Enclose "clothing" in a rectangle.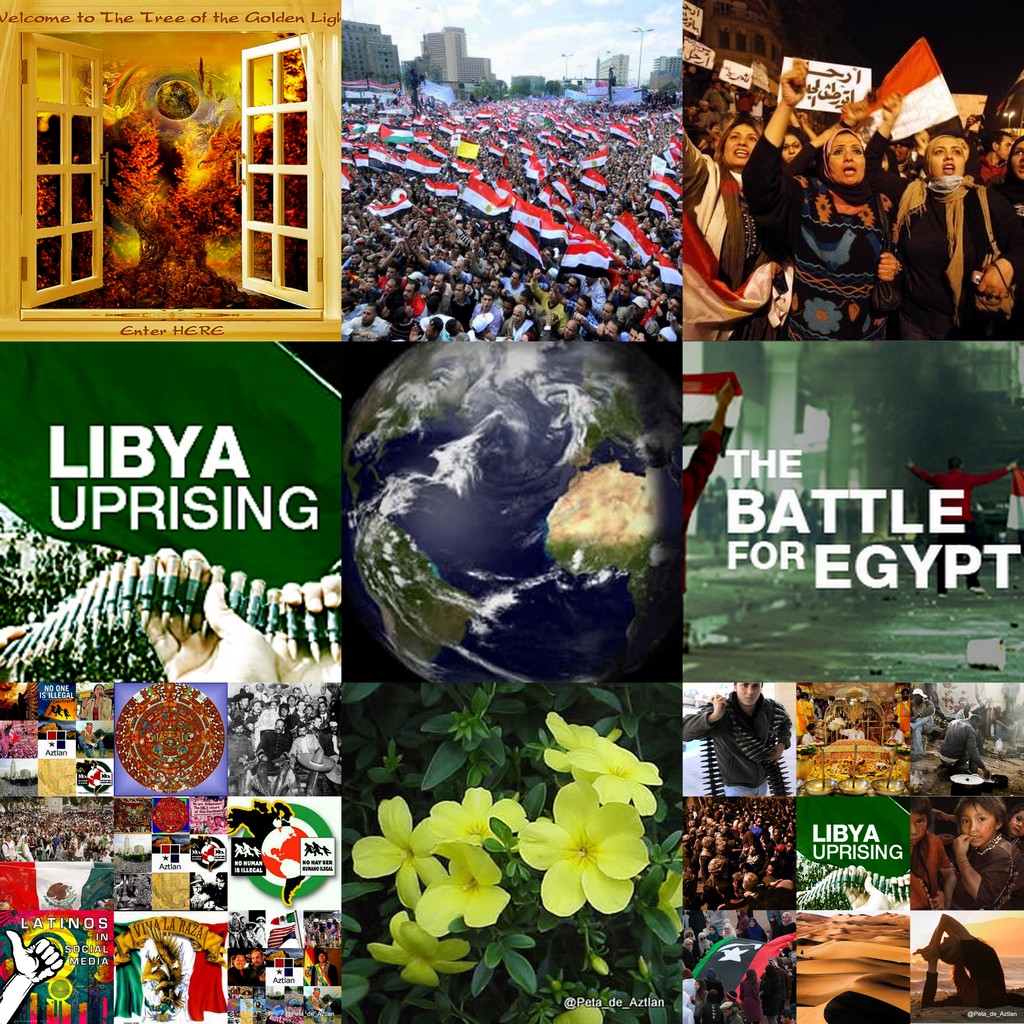
<bbox>915, 832, 963, 908</bbox>.
